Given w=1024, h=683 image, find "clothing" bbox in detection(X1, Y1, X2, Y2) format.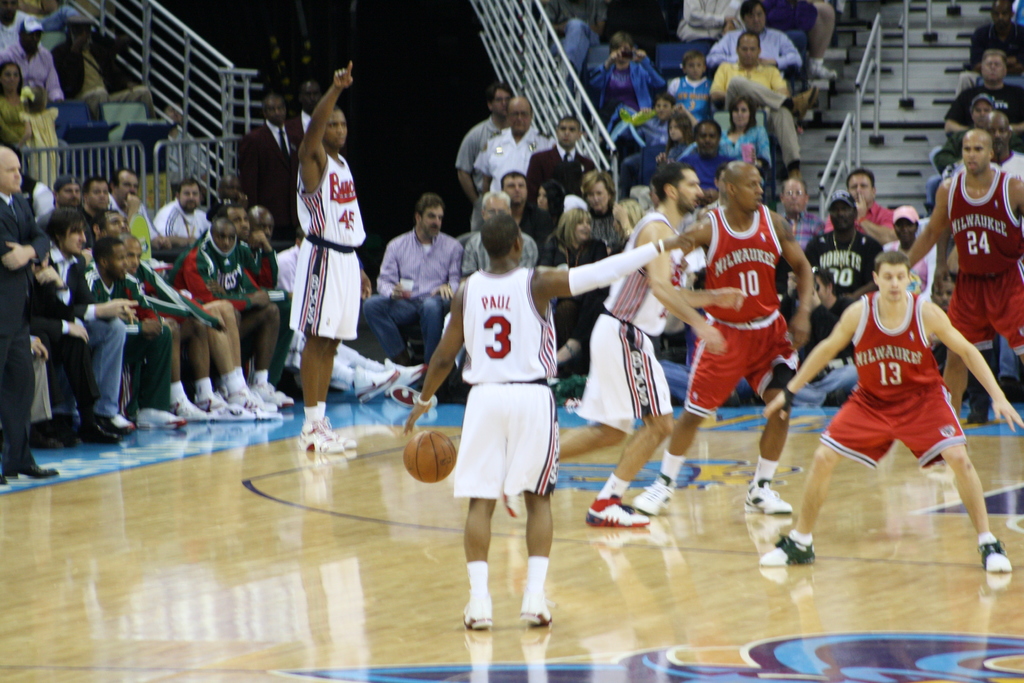
detection(717, 122, 772, 161).
